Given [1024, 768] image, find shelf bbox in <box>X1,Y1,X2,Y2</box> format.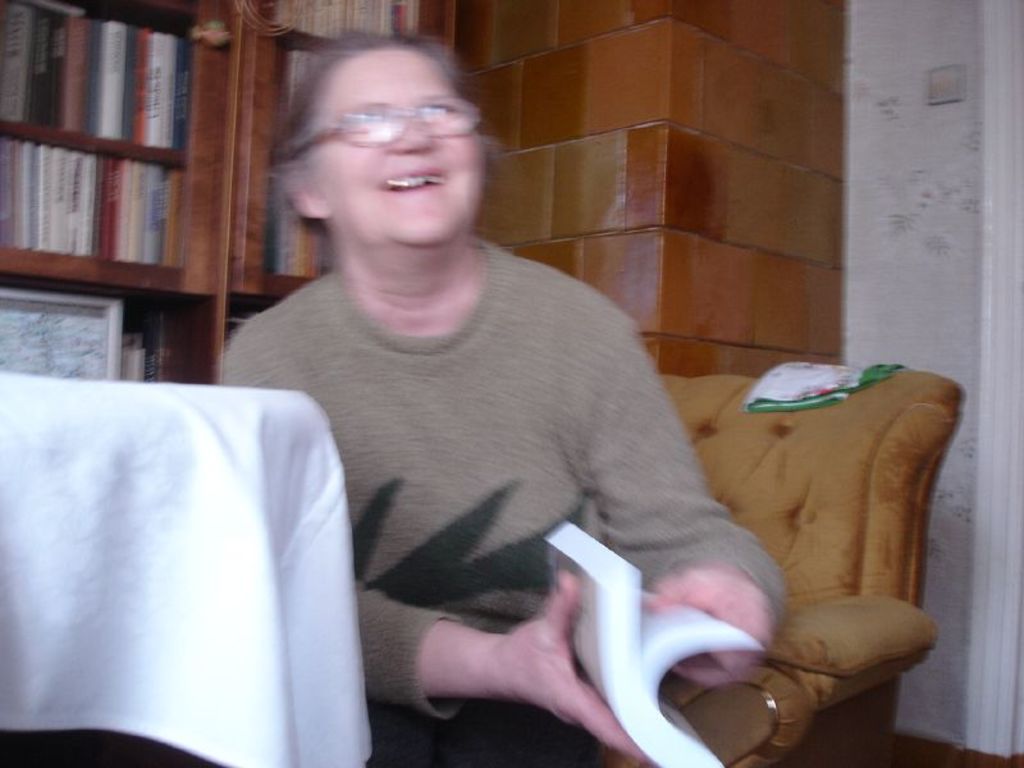
<box>3,151,179,265</box>.
